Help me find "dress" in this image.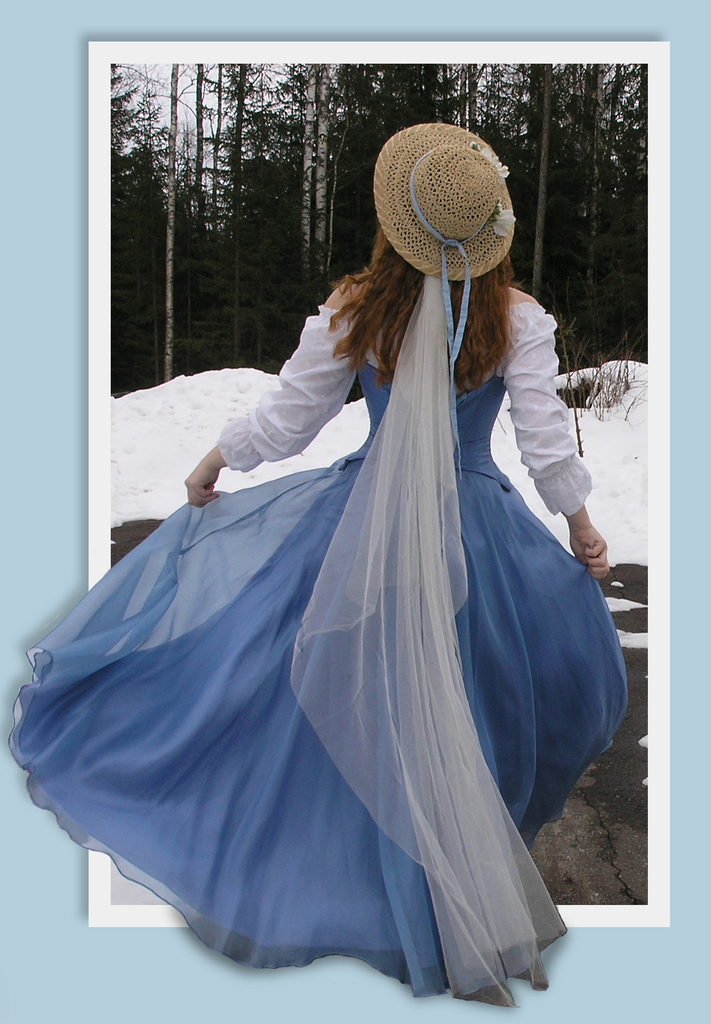
Found it: [x1=10, y1=301, x2=628, y2=1000].
